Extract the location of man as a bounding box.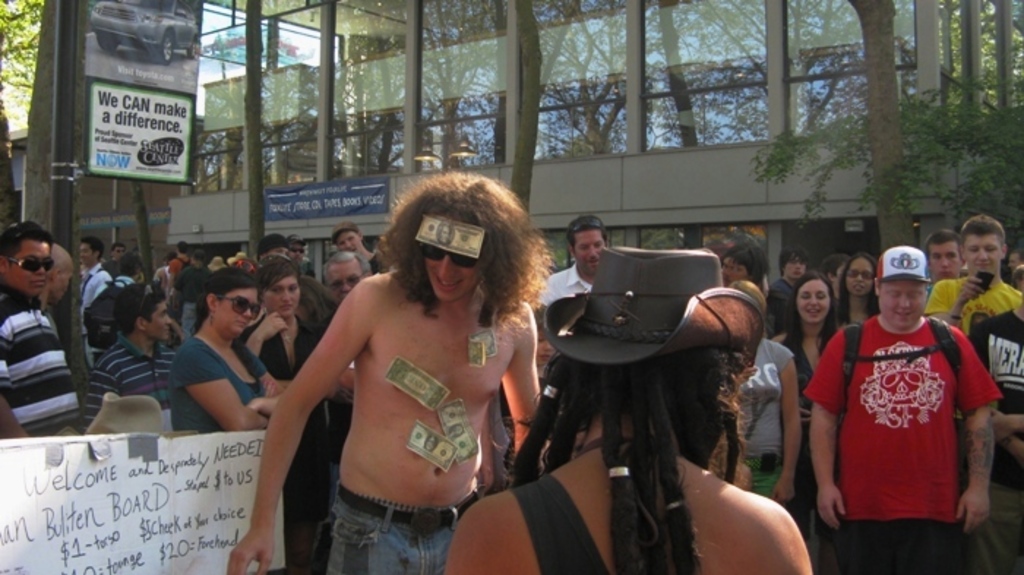
select_region(83, 277, 177, 432).
